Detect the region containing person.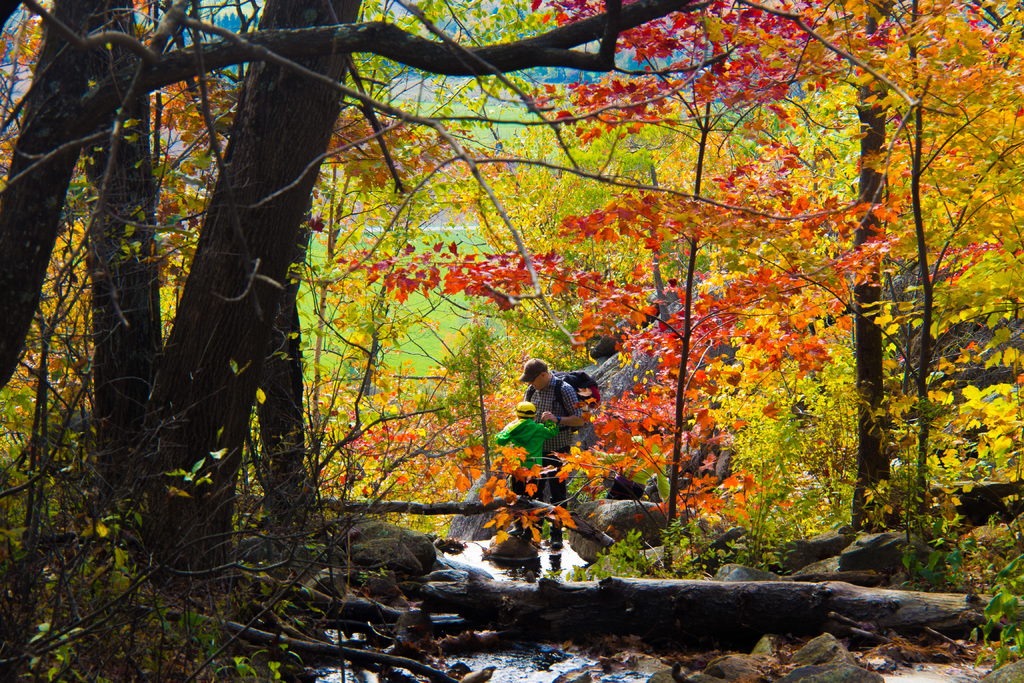
left=496, top=402, right=554, bottom=539.
